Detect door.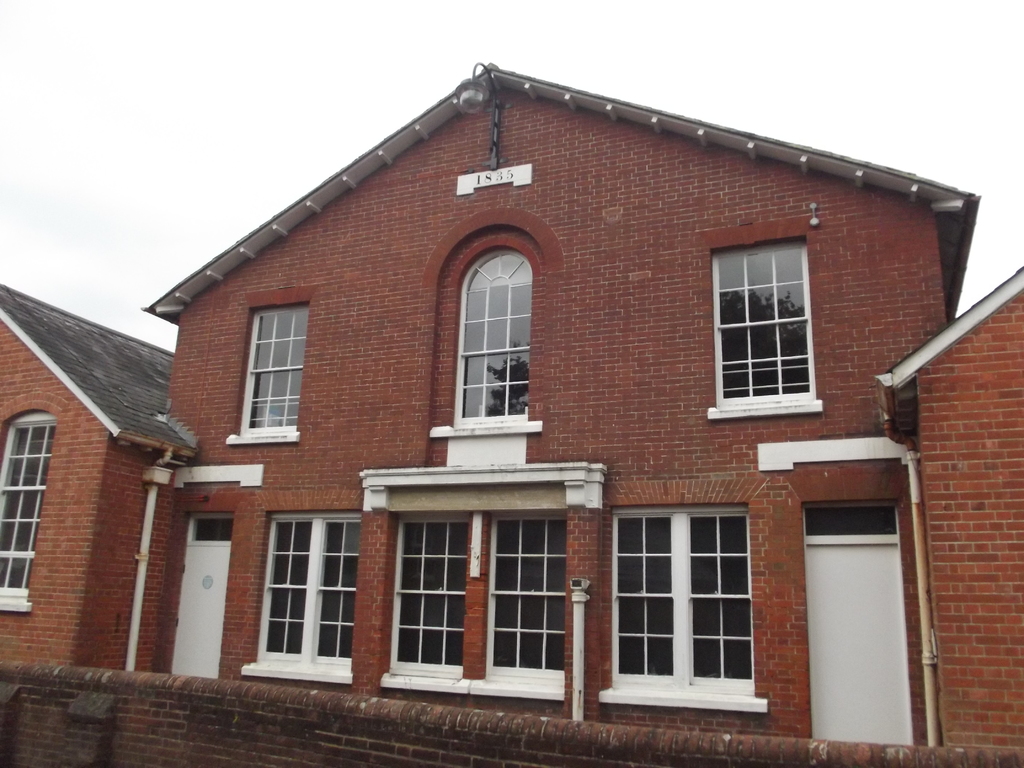
Detected at detection(797, 477, 909, 739).
